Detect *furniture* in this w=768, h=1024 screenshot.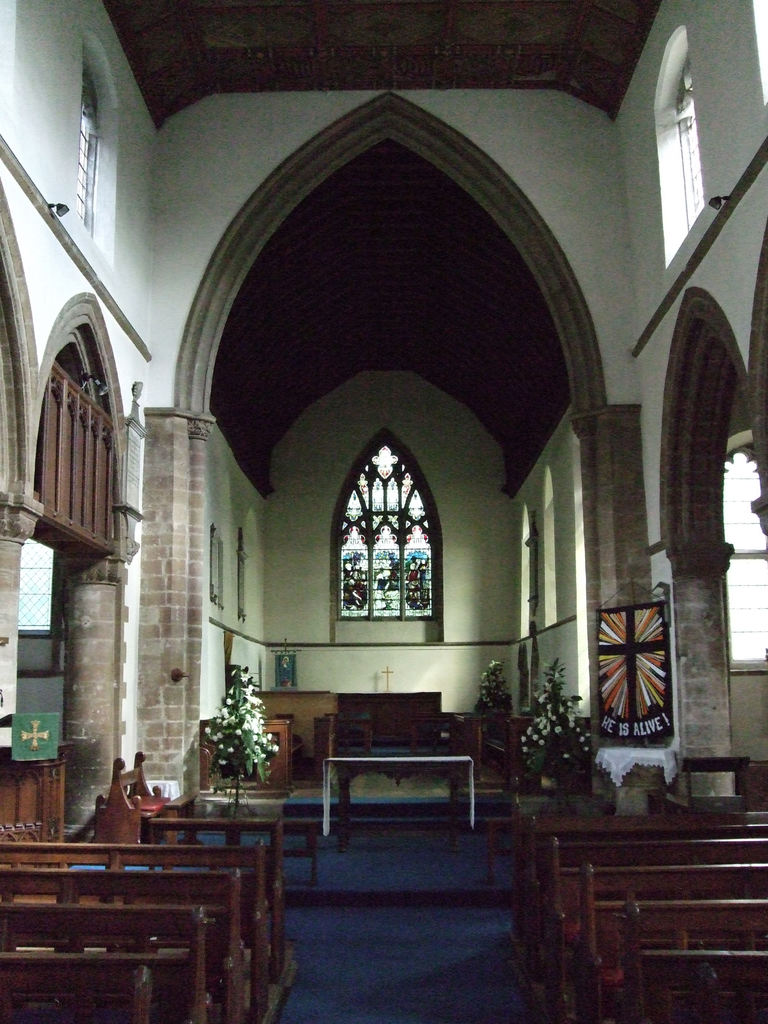
Detection: [left=323, top=755, right=477, bottom=851].
